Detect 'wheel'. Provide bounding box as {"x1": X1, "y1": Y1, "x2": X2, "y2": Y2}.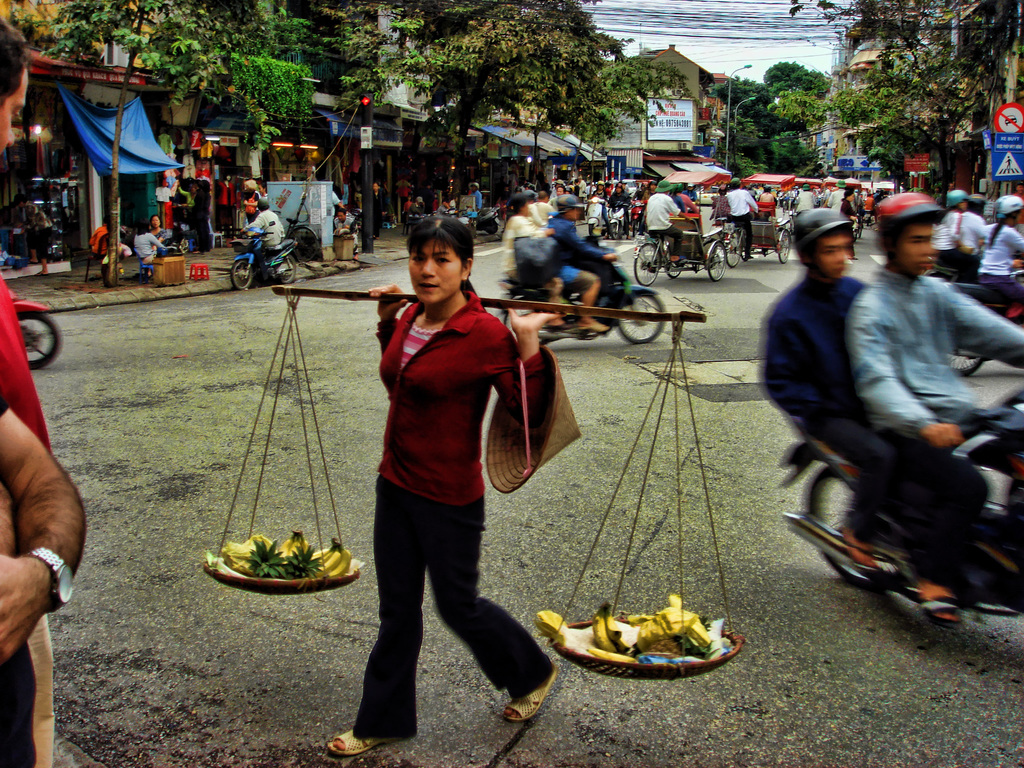
{"x1": 611, "y1": 223, "x2": 621, "y2": 239}.
